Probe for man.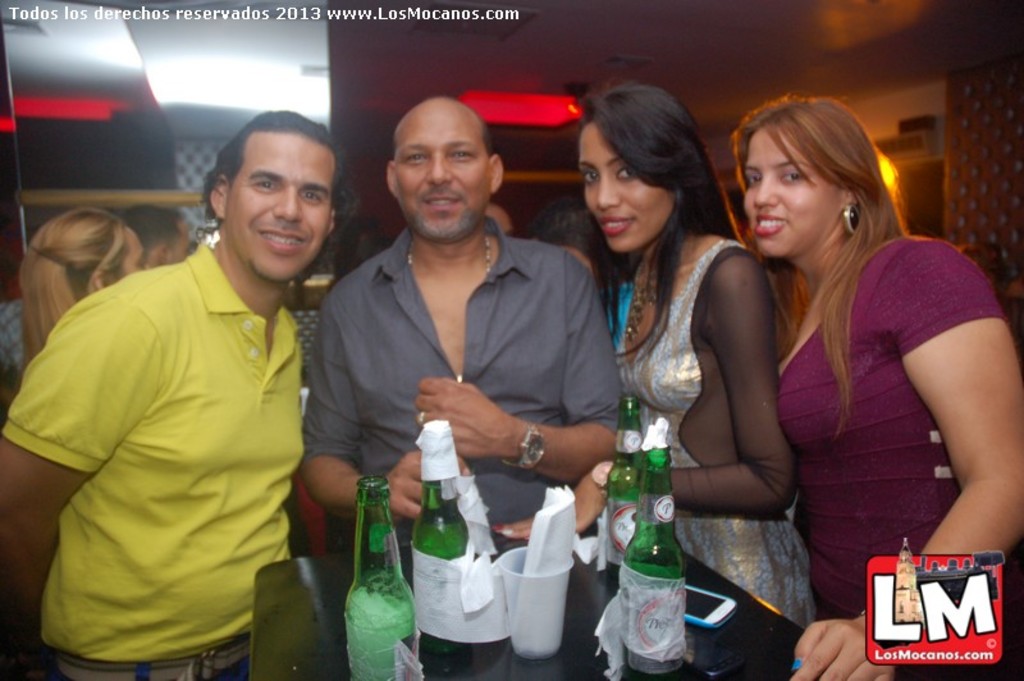
Probe result: Rect(298, 92, 622, 547).
